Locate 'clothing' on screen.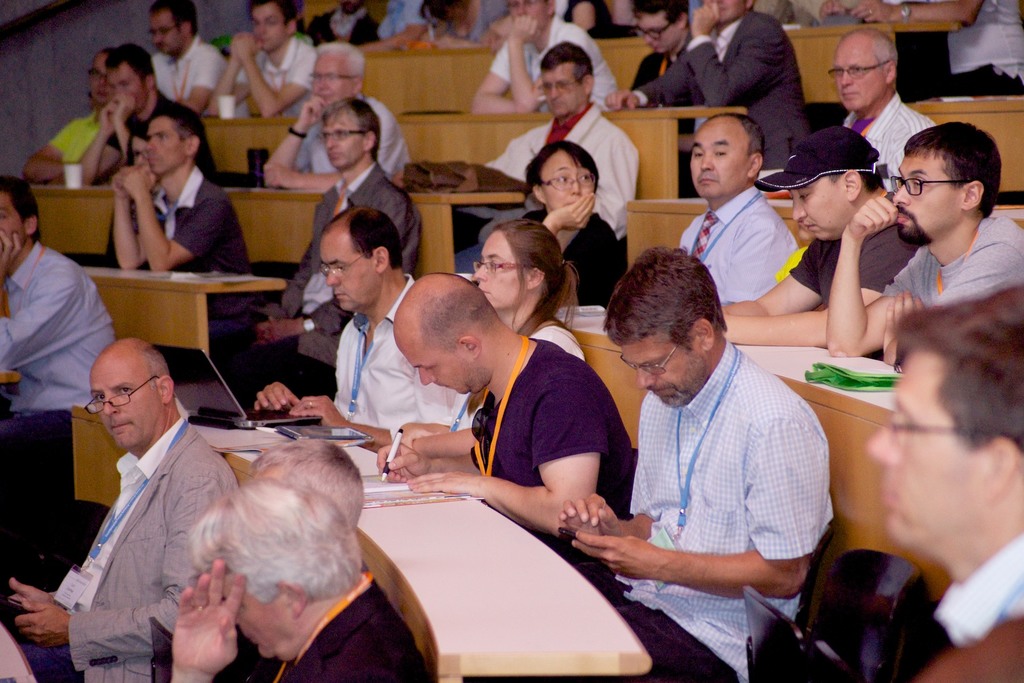
On screen at detection(614, 599, 738, 682).
